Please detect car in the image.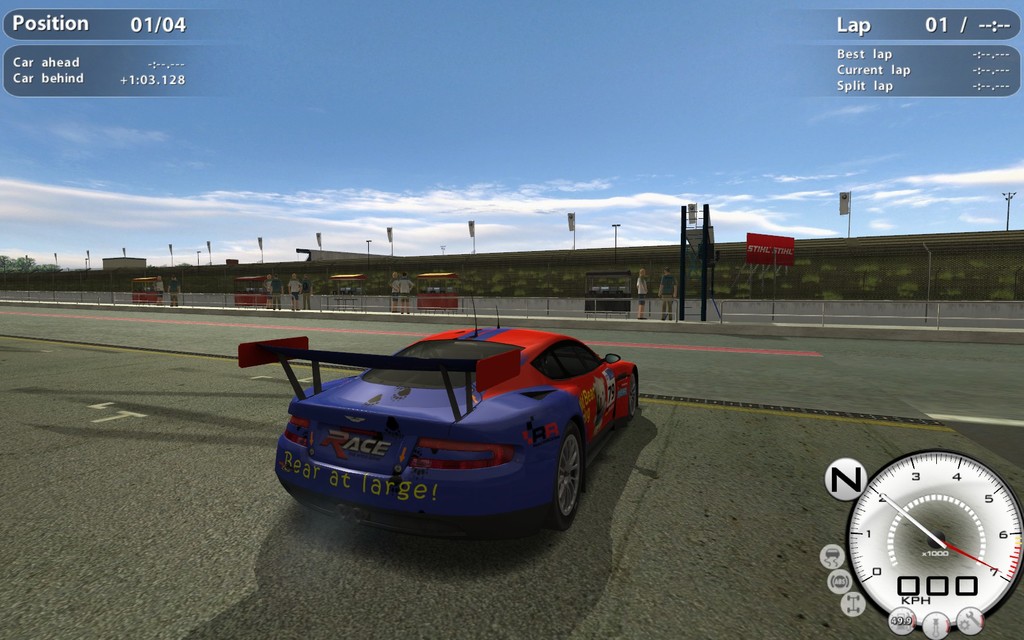
(235,325,675,541).
